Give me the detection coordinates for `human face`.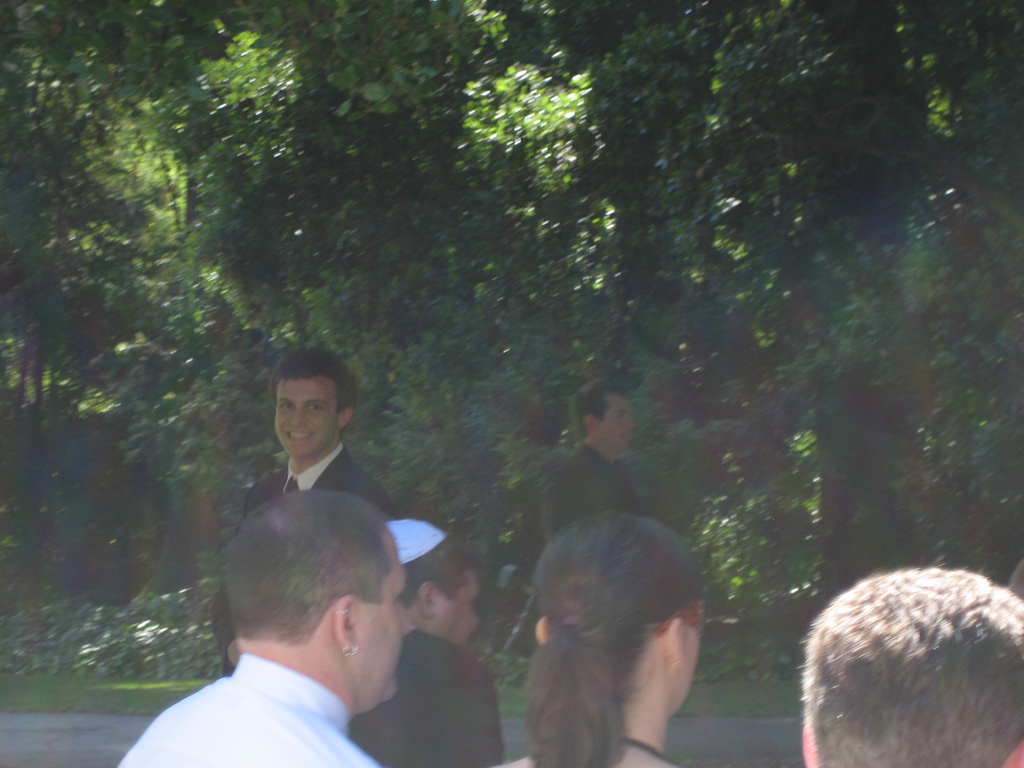
select_region(439, 572, 481, 651).
